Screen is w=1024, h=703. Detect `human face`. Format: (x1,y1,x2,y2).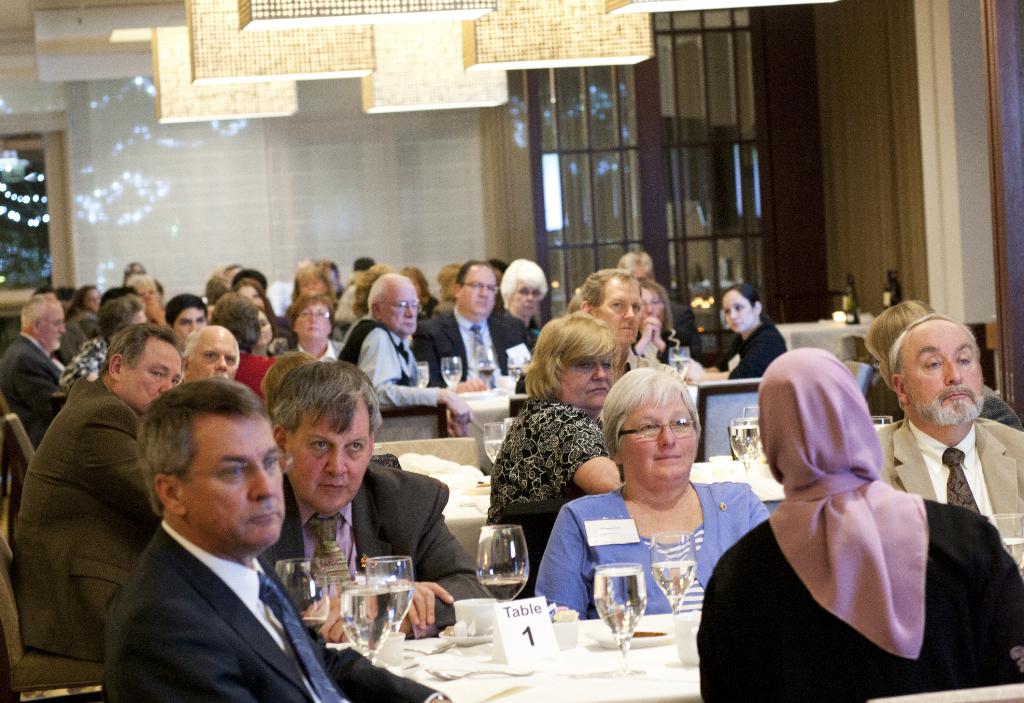
(241,289,259,302).
